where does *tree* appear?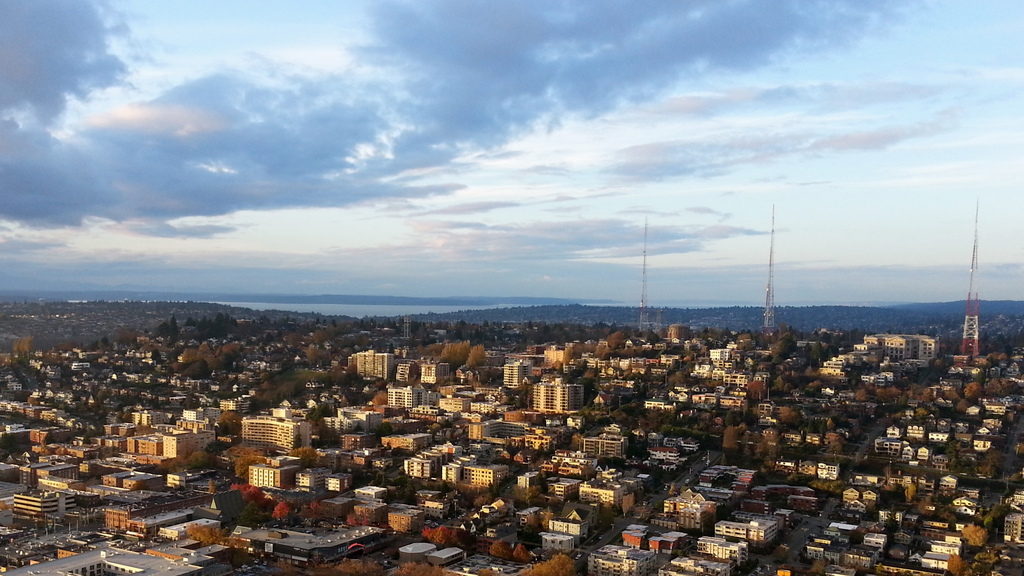
Appears at (302, 403, 332, 426).
